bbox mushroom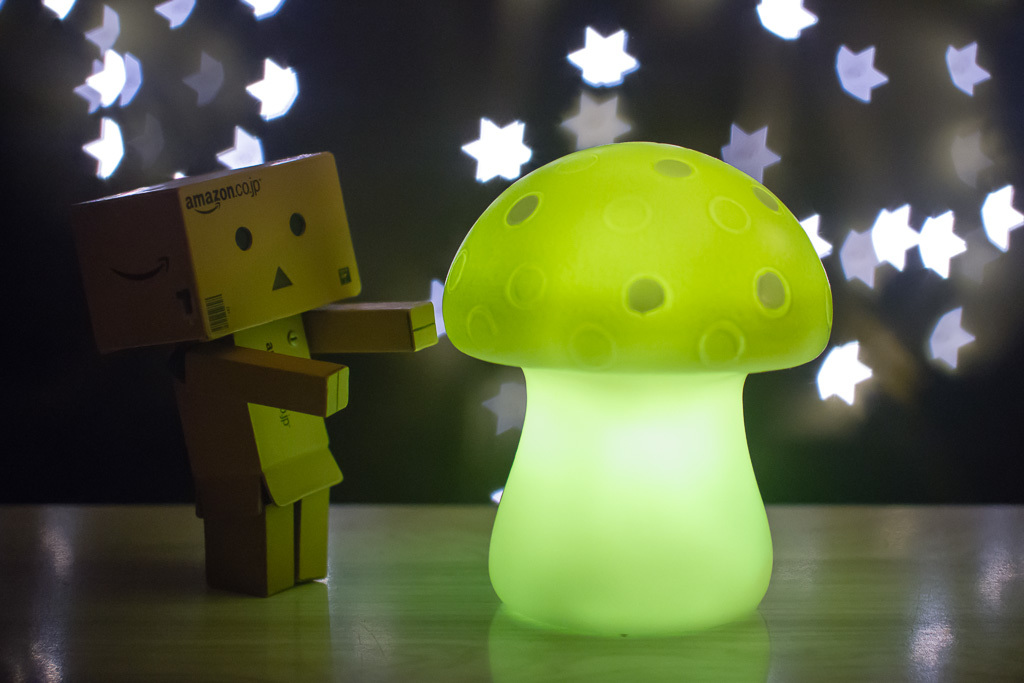
pyautogui.locateOnScreen(435, 139, 840, 634)
